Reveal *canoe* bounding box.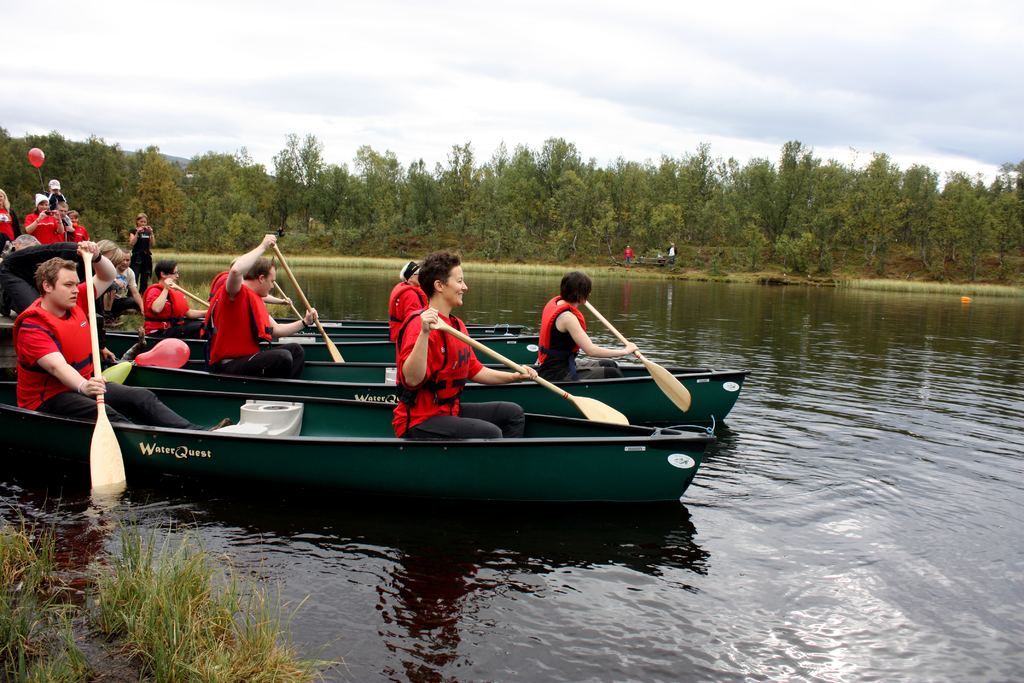
Revealed: region(0, 320, 541, 371).
